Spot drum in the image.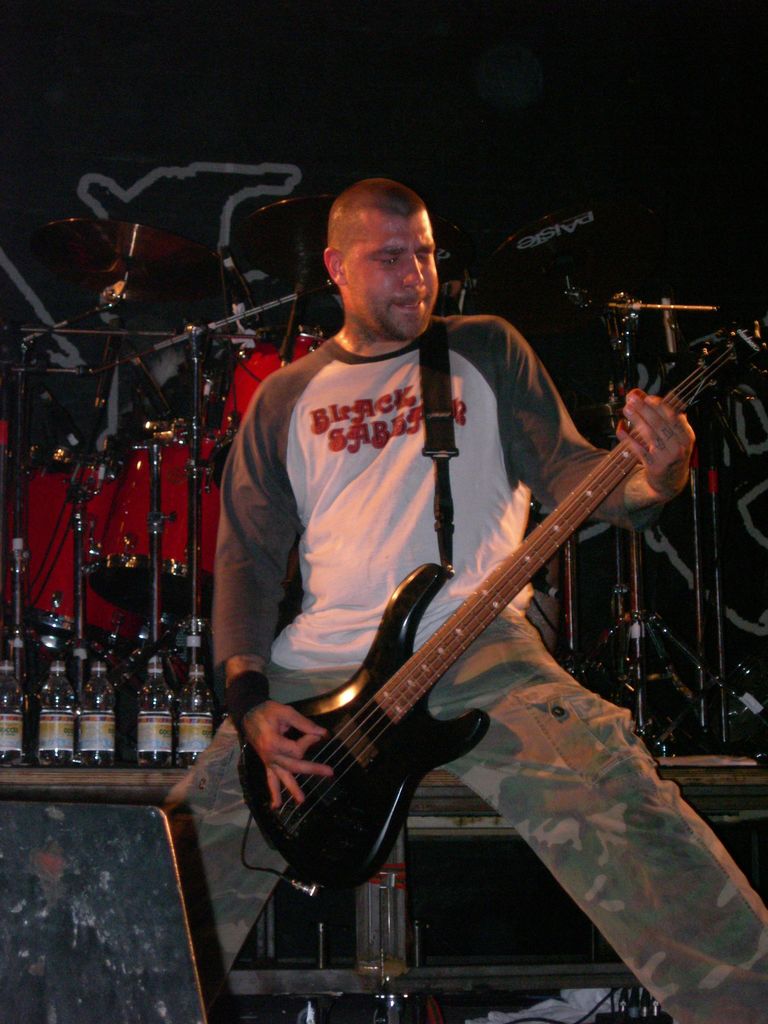
drum found at x1=207 y1=325 x2=332 y2=491.
